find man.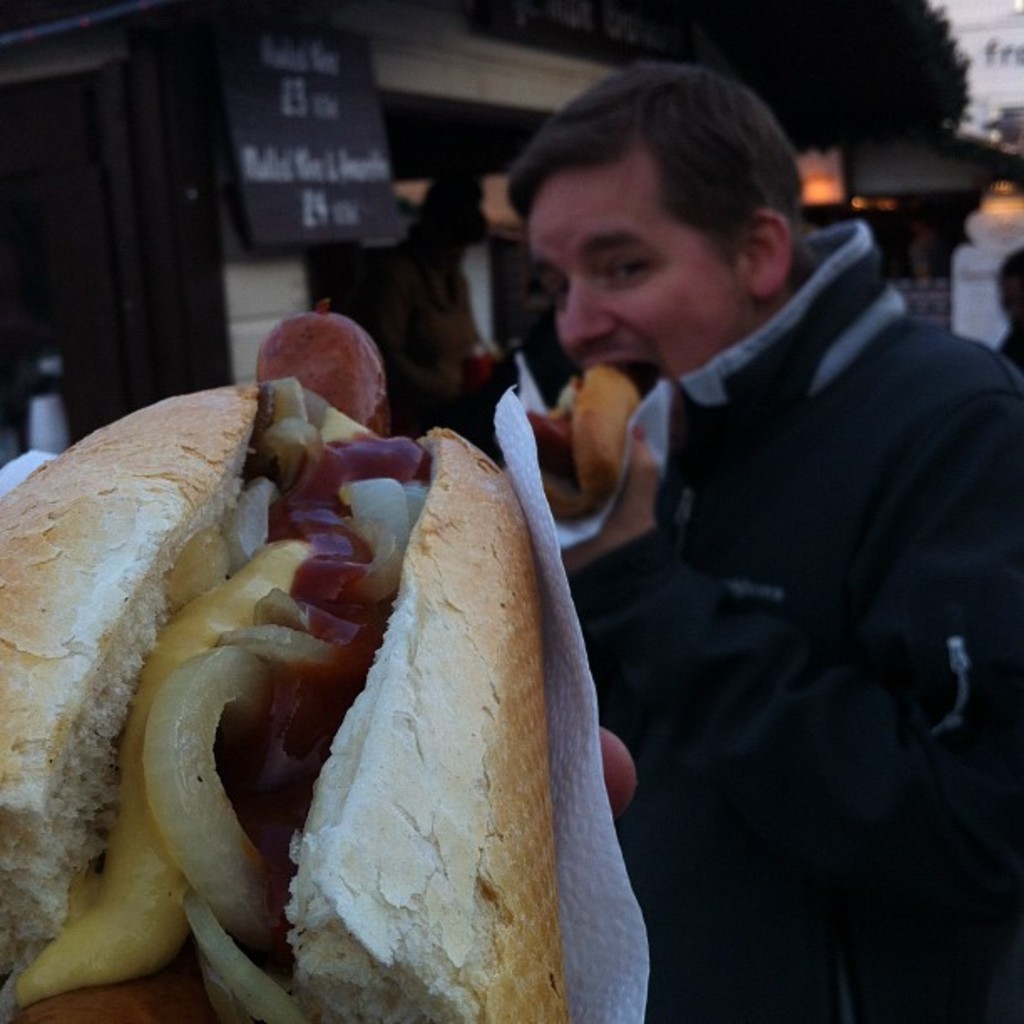
bbox=(986, 248, 1022, 365).
